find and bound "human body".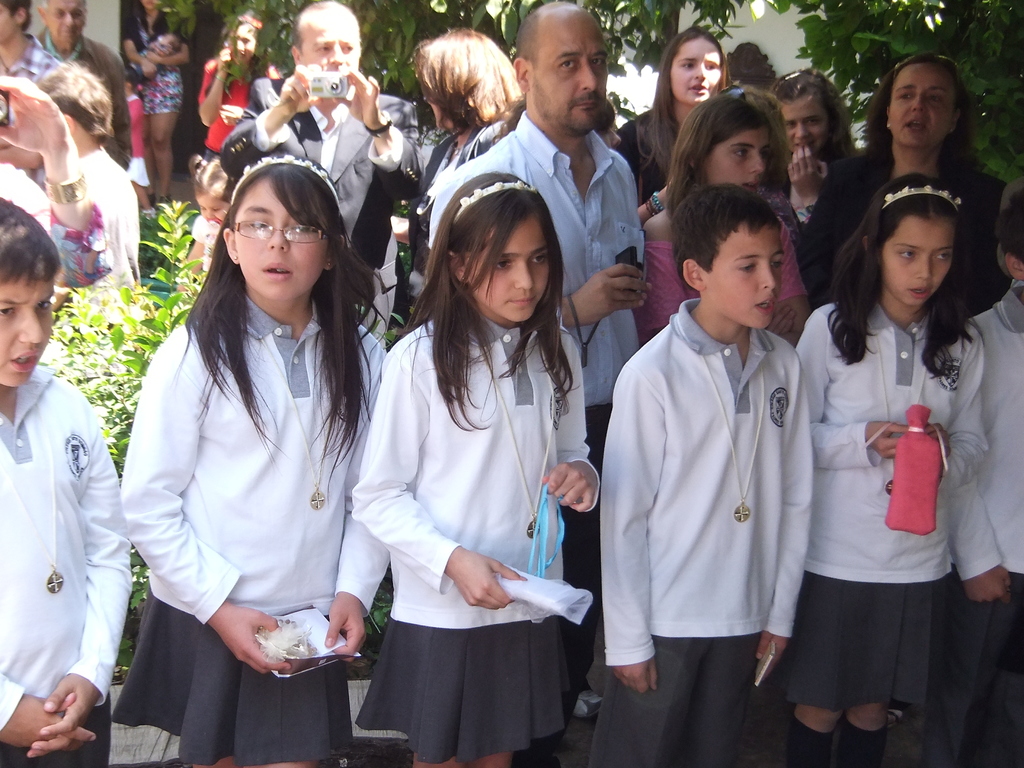
Bound: <bbox>943, 283, 1023, 767</bbox>.
